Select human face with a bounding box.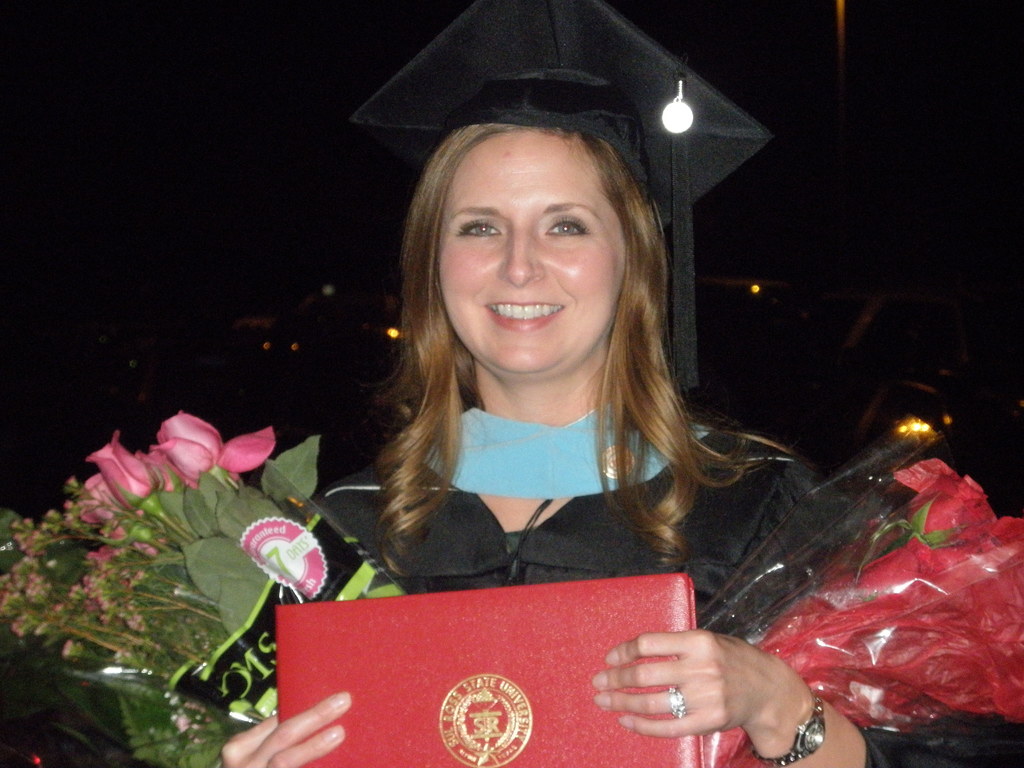
{"left": 439, "top": 130, "right": 625, "bottom": 375}.
